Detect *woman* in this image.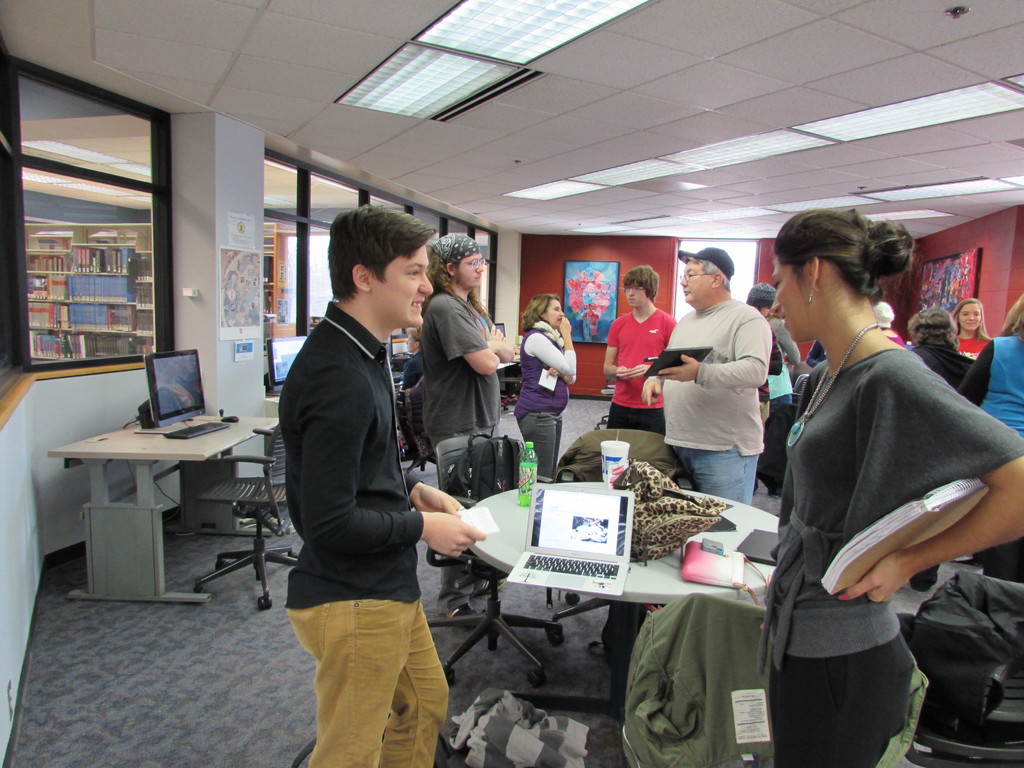
Detection: detection(750, 200, 988, 767).
